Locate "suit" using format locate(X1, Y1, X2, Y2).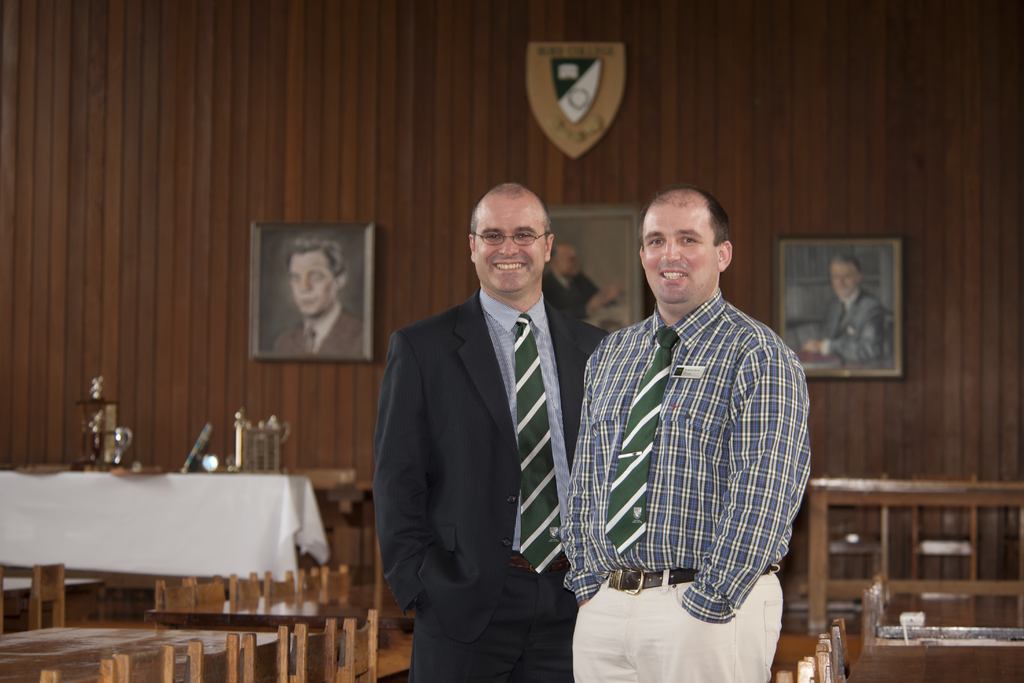
locate(274, 308, 363, 358).
